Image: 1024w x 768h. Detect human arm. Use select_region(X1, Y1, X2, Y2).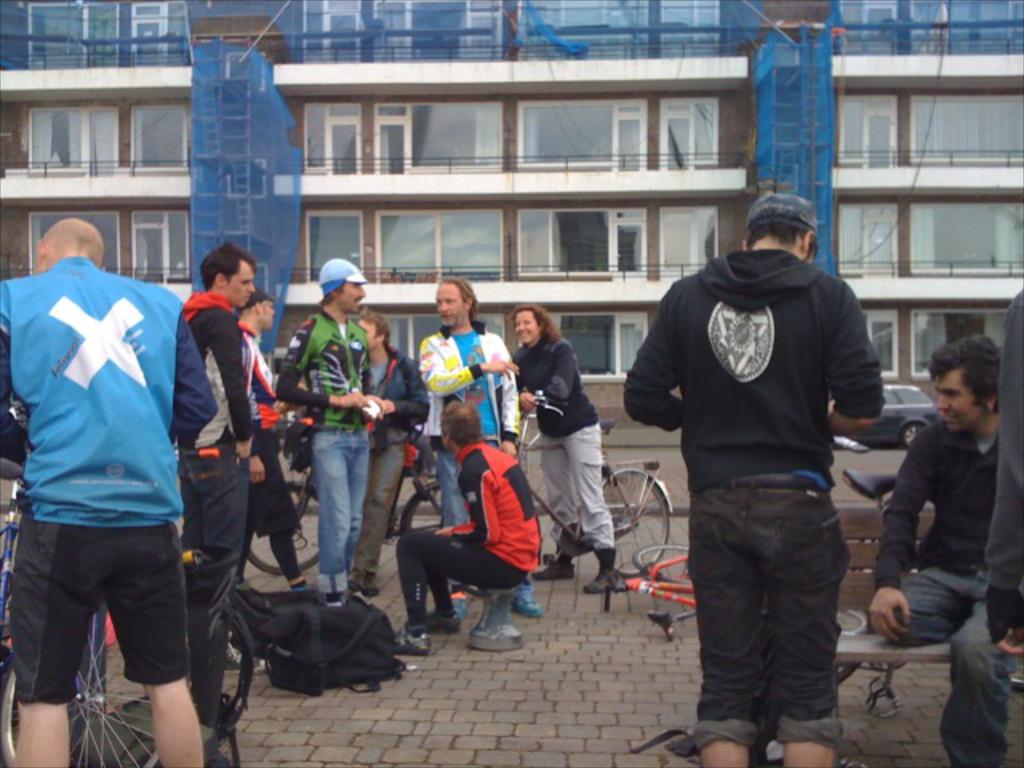
select_region(824, 274, 888, 438).
